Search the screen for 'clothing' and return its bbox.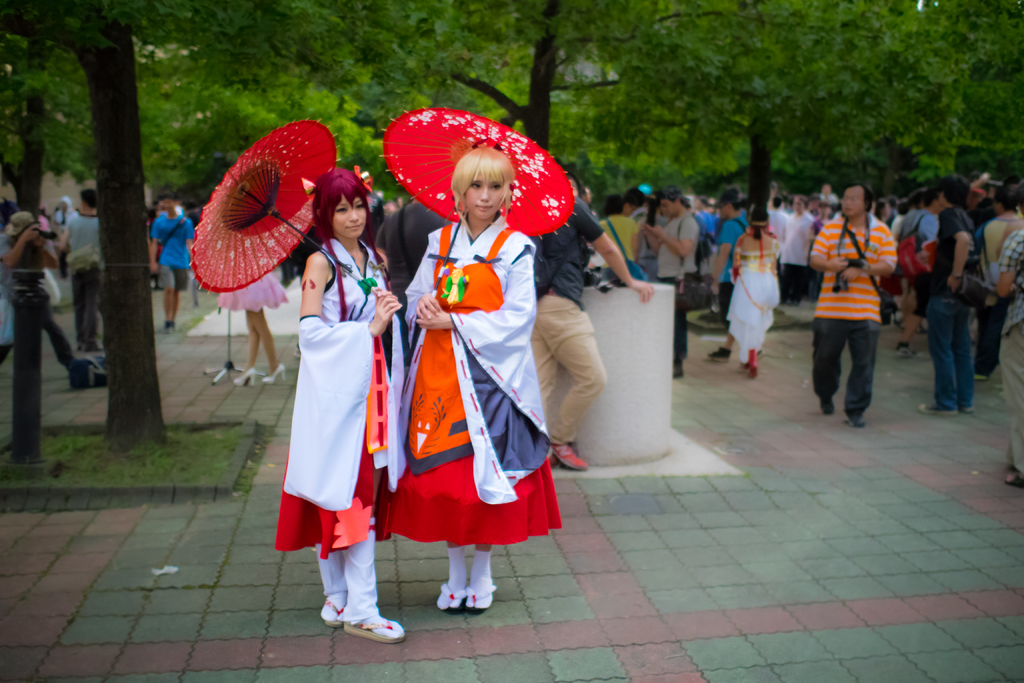
Found: 724/229/780/361.
